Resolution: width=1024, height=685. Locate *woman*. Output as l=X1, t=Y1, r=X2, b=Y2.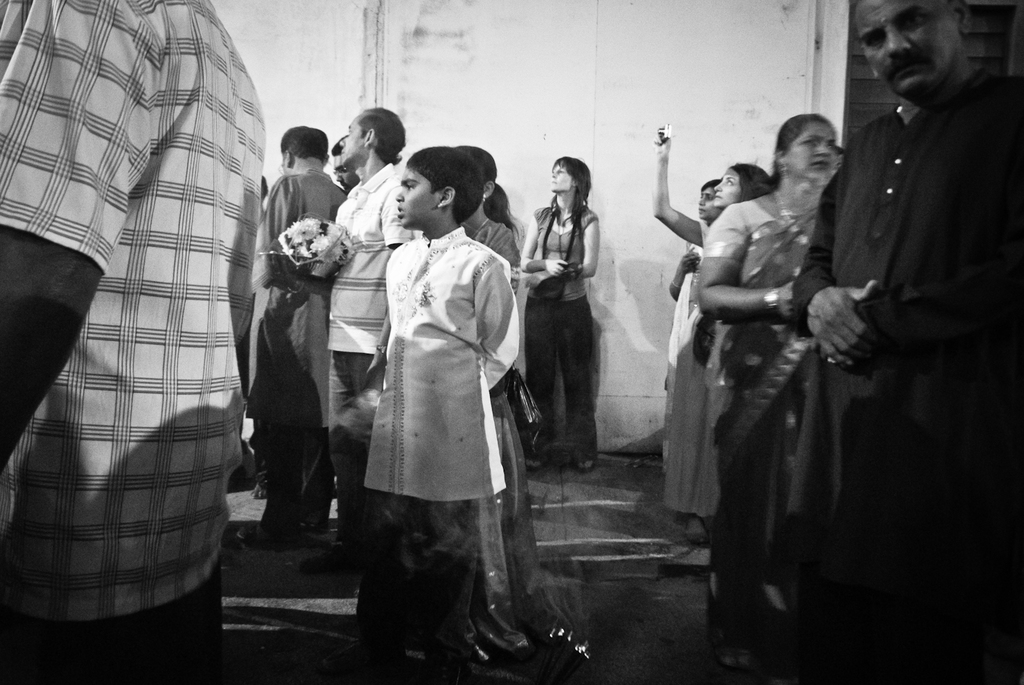
l=652, t=123, r=772, b=568.
